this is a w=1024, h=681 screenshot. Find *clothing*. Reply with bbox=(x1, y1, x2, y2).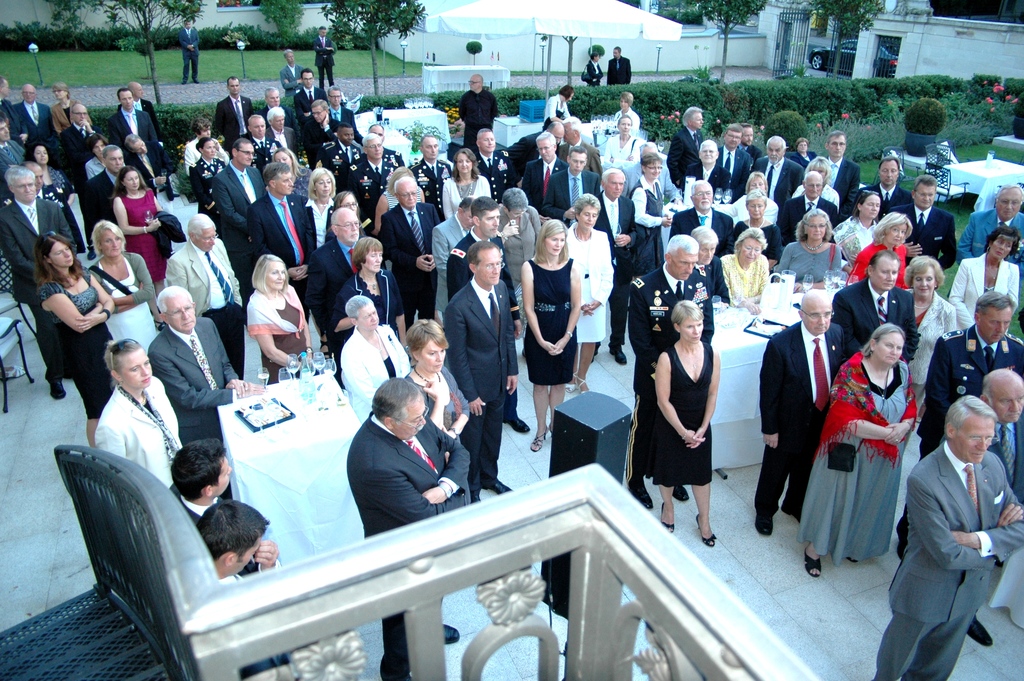
bbox=(586, 58, 601, 83).
